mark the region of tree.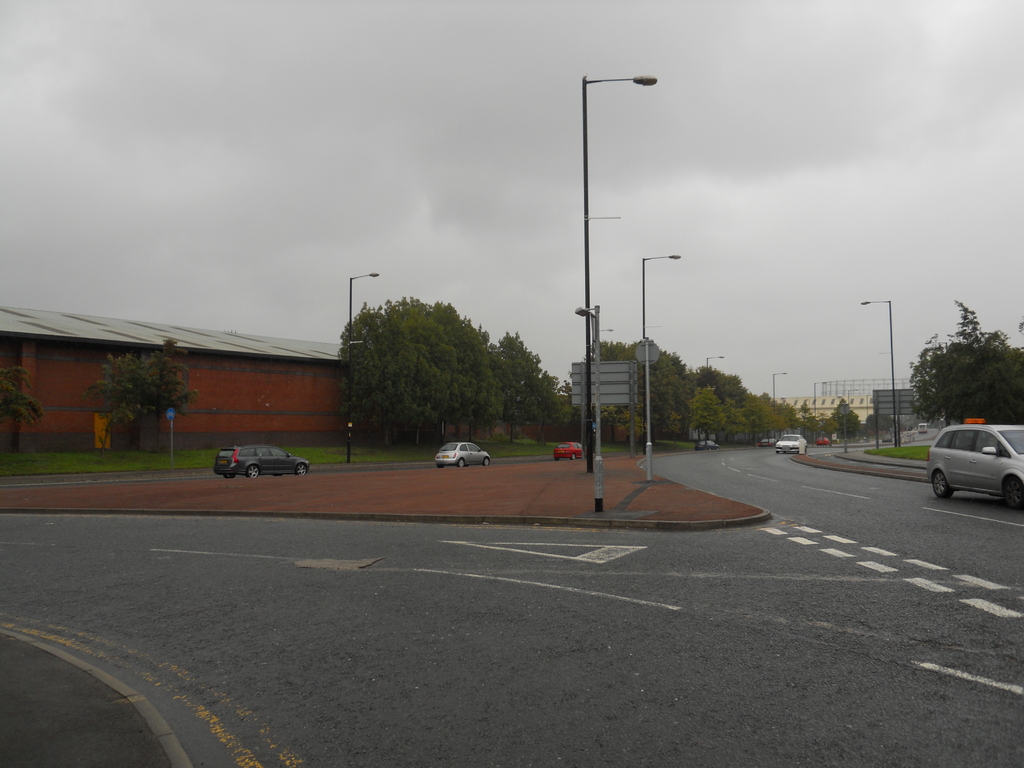
Region: region(80, 335, 196, 454).
